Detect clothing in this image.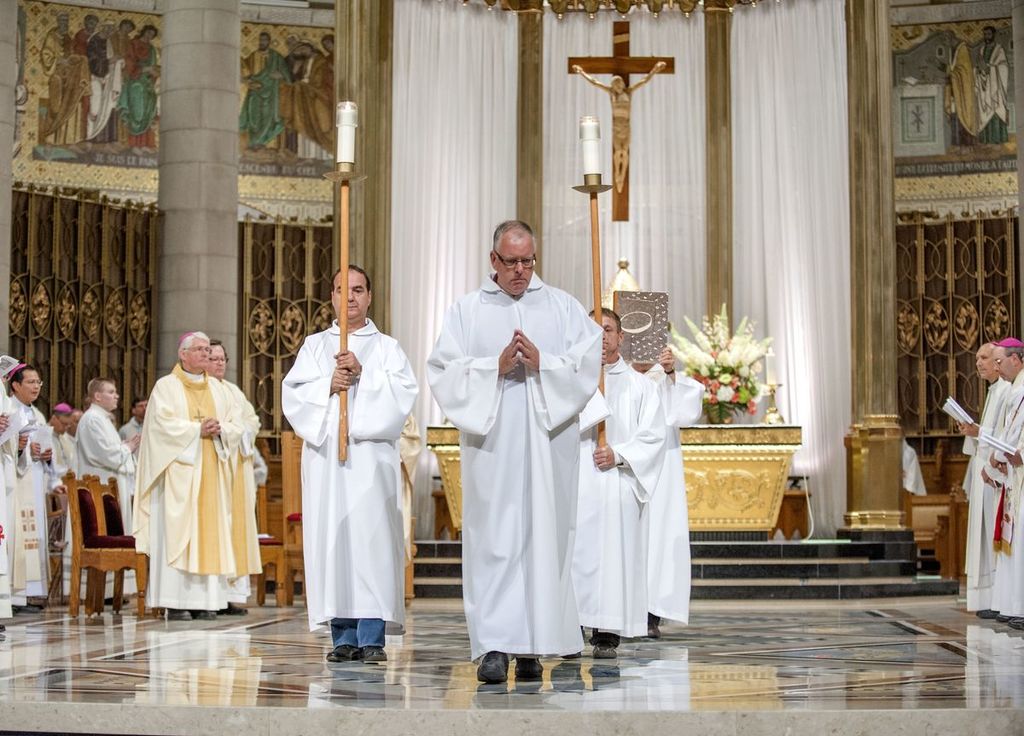
Detection: 133:360:242:608.
